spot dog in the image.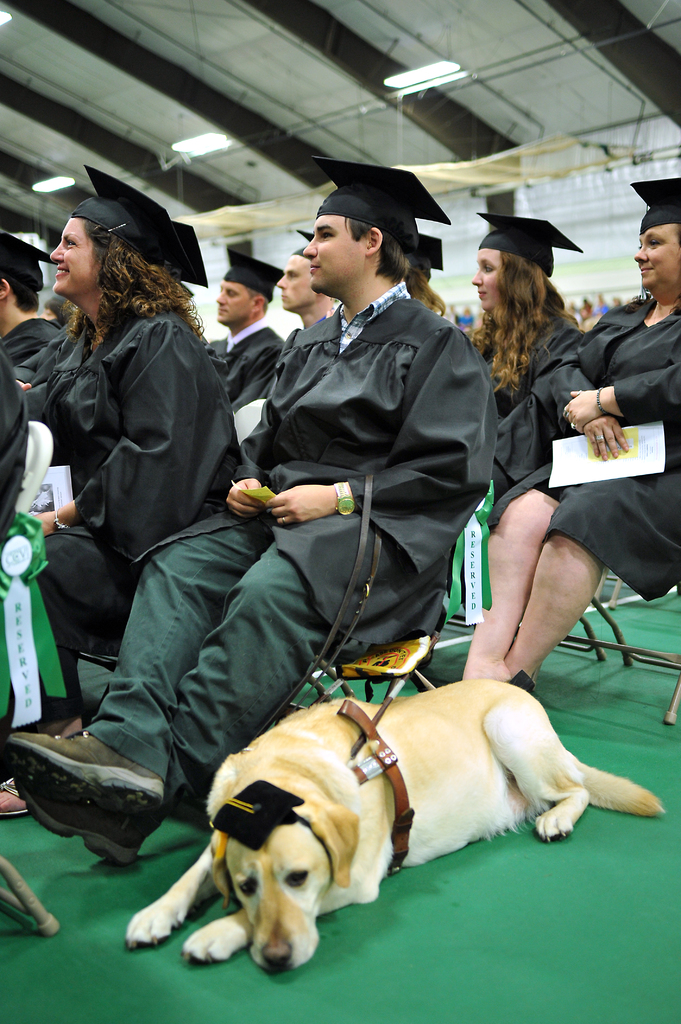
dog found at bbox(123, 678, 664, 980).
